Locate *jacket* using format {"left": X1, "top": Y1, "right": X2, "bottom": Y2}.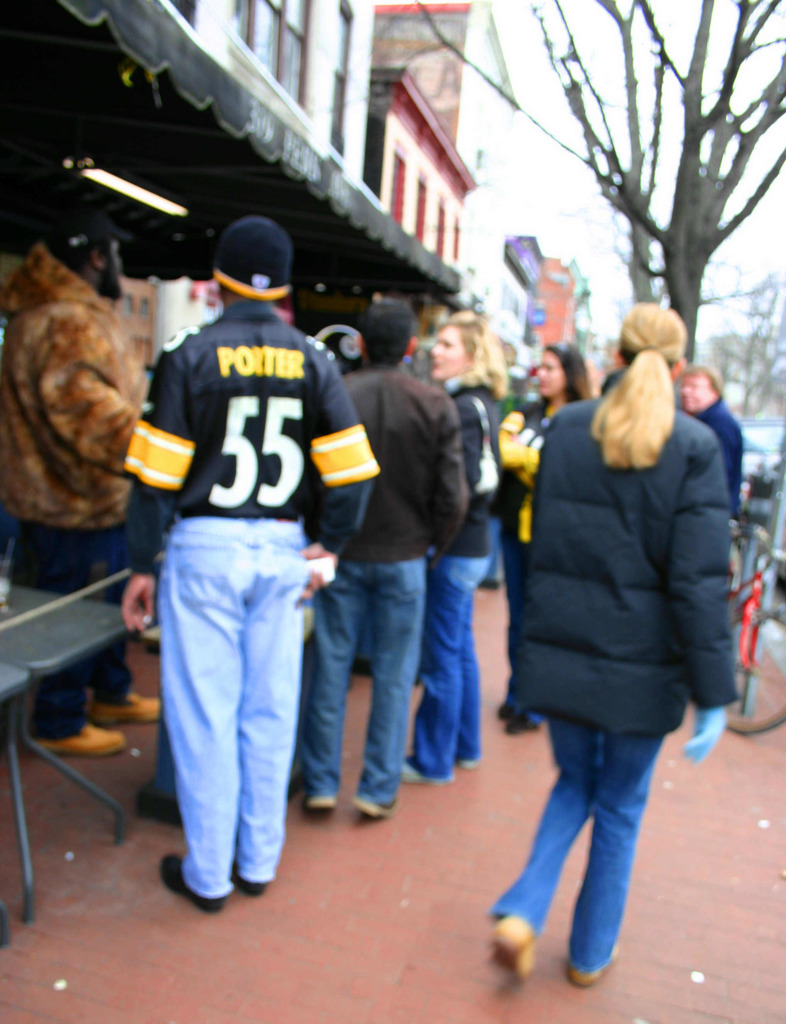
{"left": 500, "top": 331, "right": 781, "bottom": 765}.
